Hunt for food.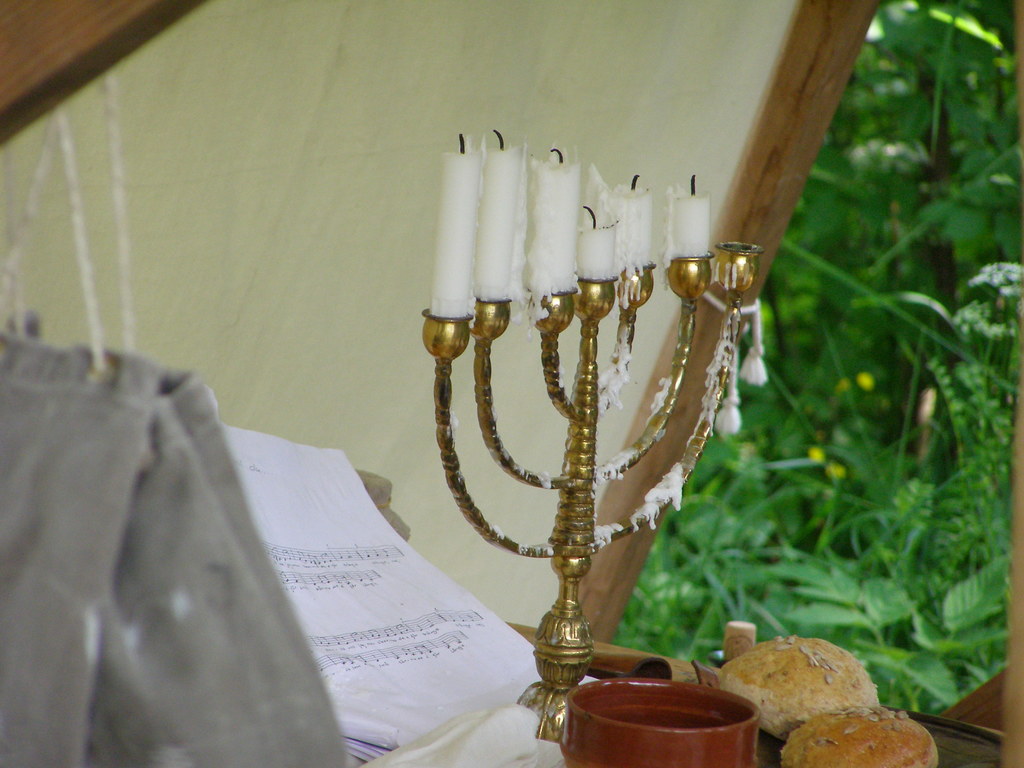
Hunted down at [left=780, top=703, right=939, bottom=767].
